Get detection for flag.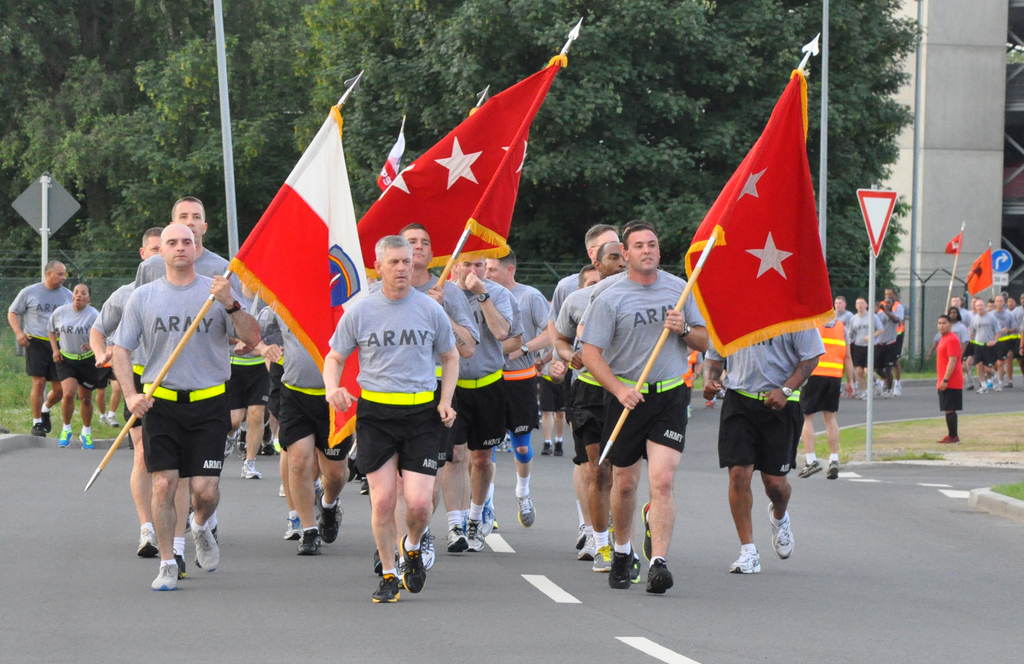
Detection: 673, 63, 842, 362.
